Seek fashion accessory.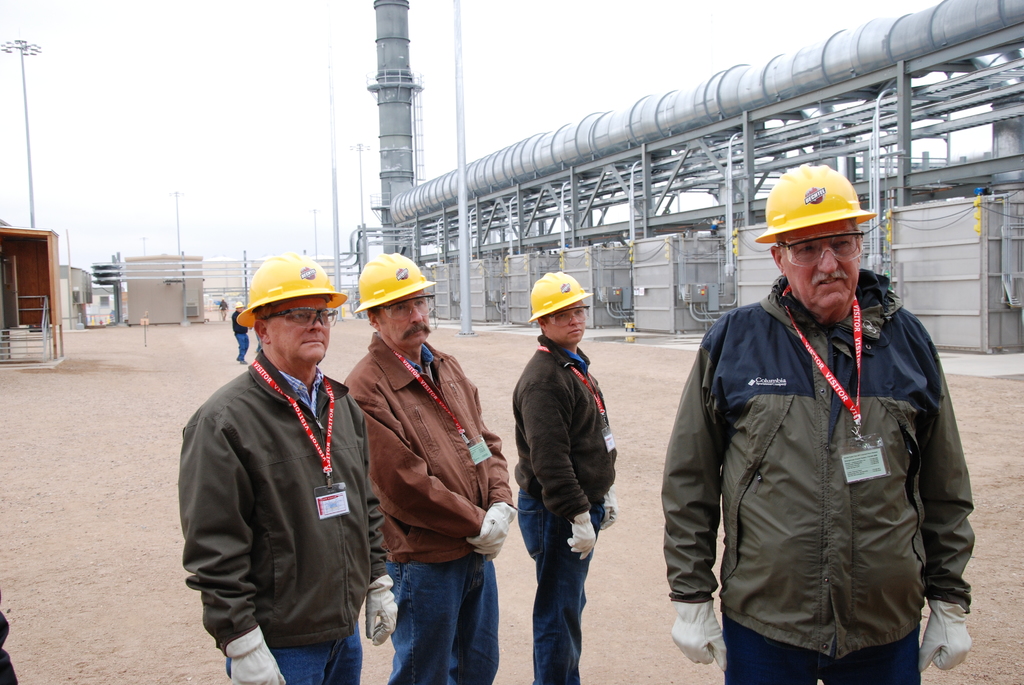
region(392, 349, 493, 464).
